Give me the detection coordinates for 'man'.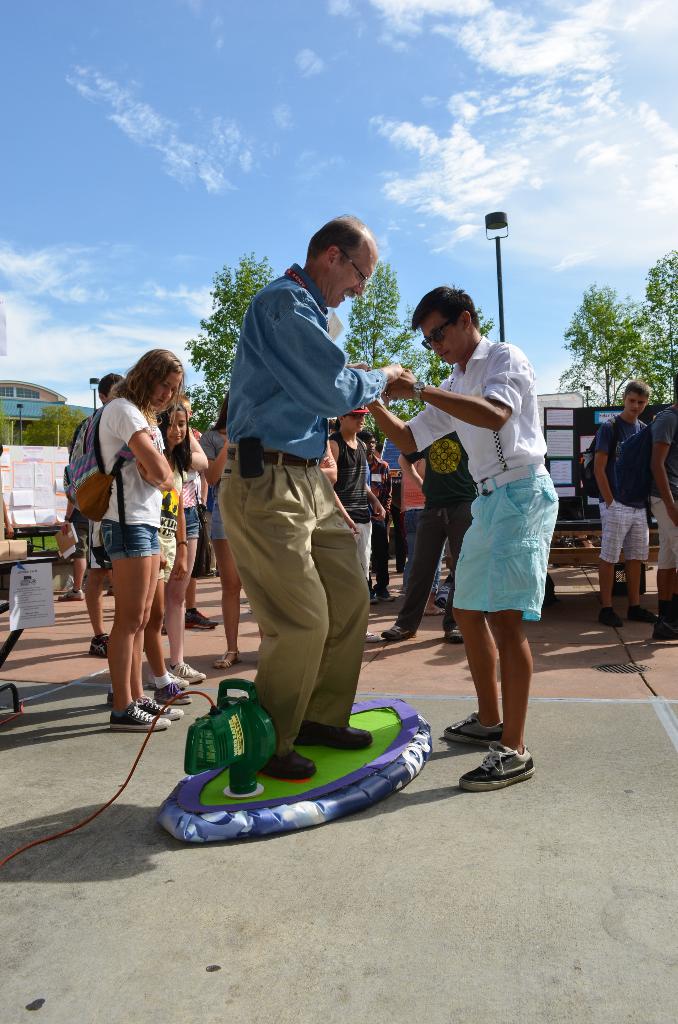
<region>379, 426, 474, 644</region>.
